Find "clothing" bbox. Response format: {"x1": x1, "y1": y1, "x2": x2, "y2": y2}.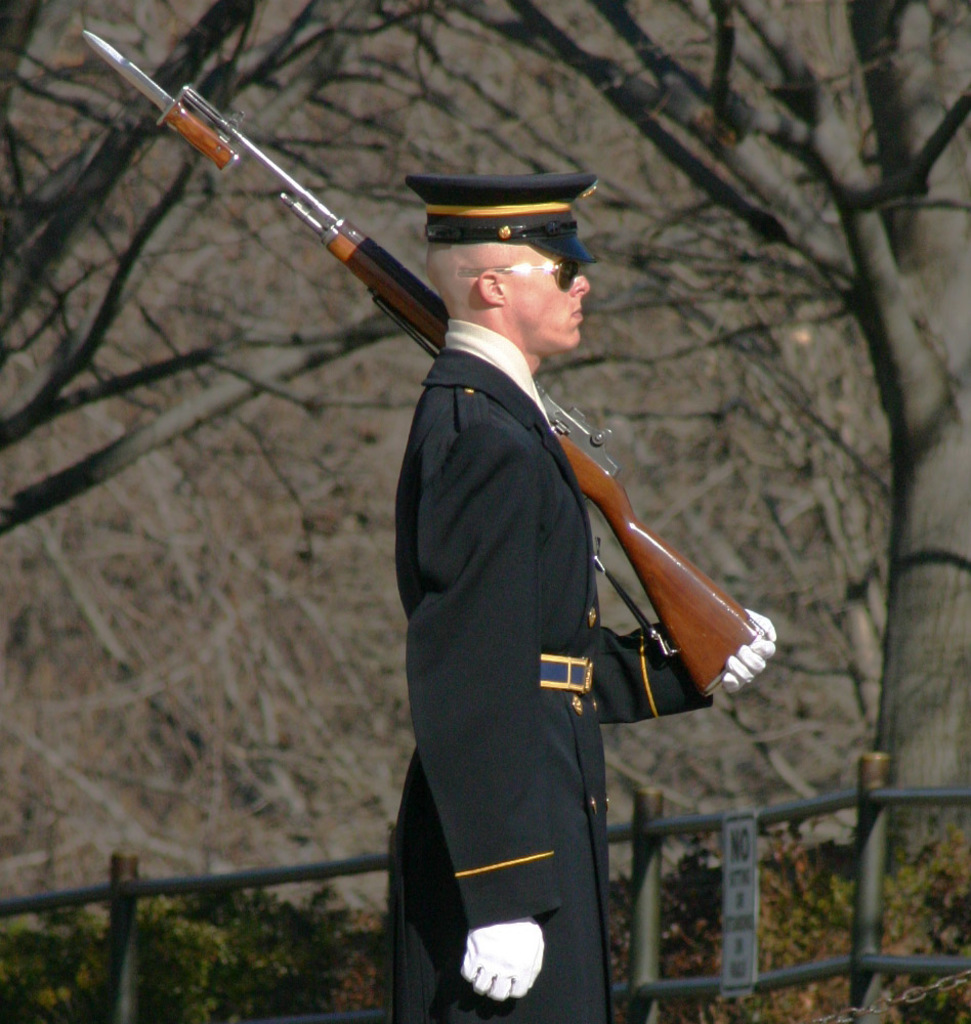
{"x1": 382, "y1": 314, "x2": 713, "y2": 1023}.
